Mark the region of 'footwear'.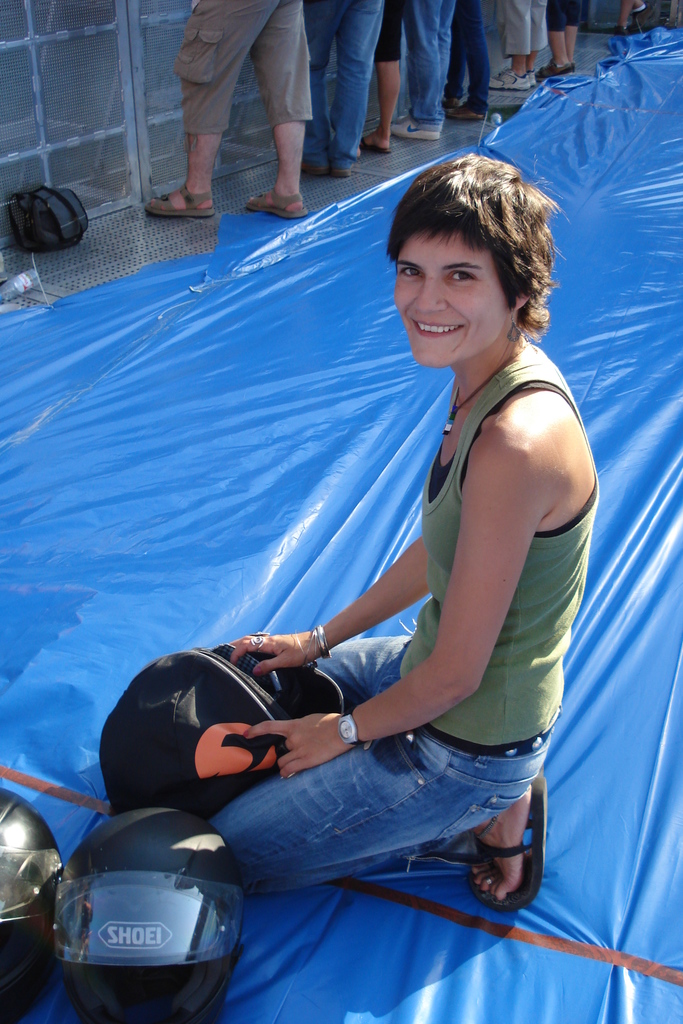
Region: region(301, 158, 327, 177).
